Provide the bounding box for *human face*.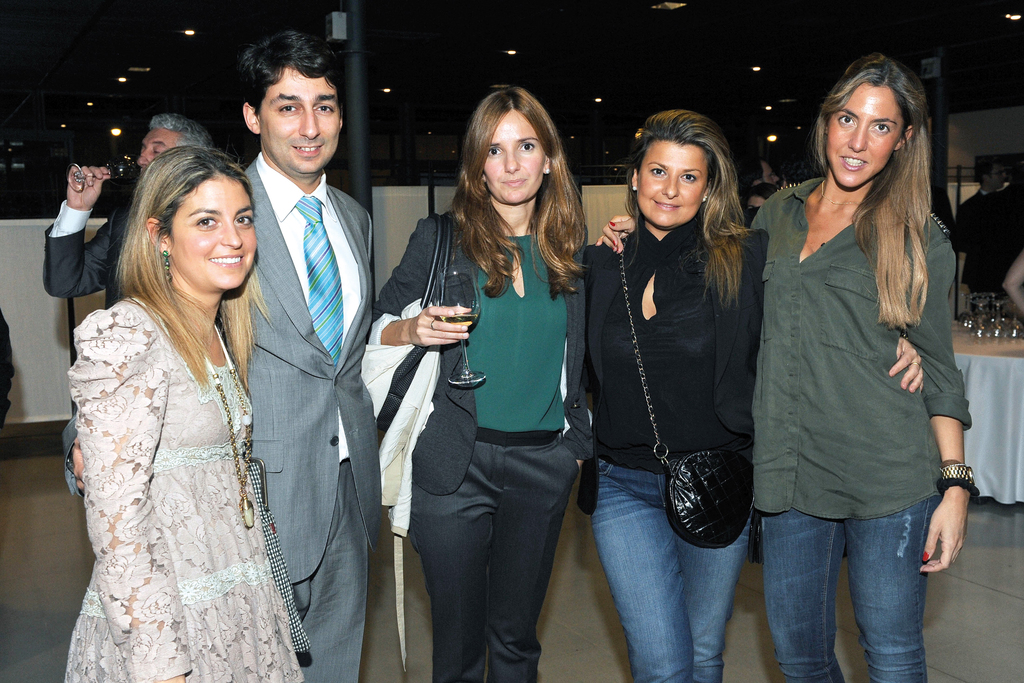
(824, 79, 910, 189).
